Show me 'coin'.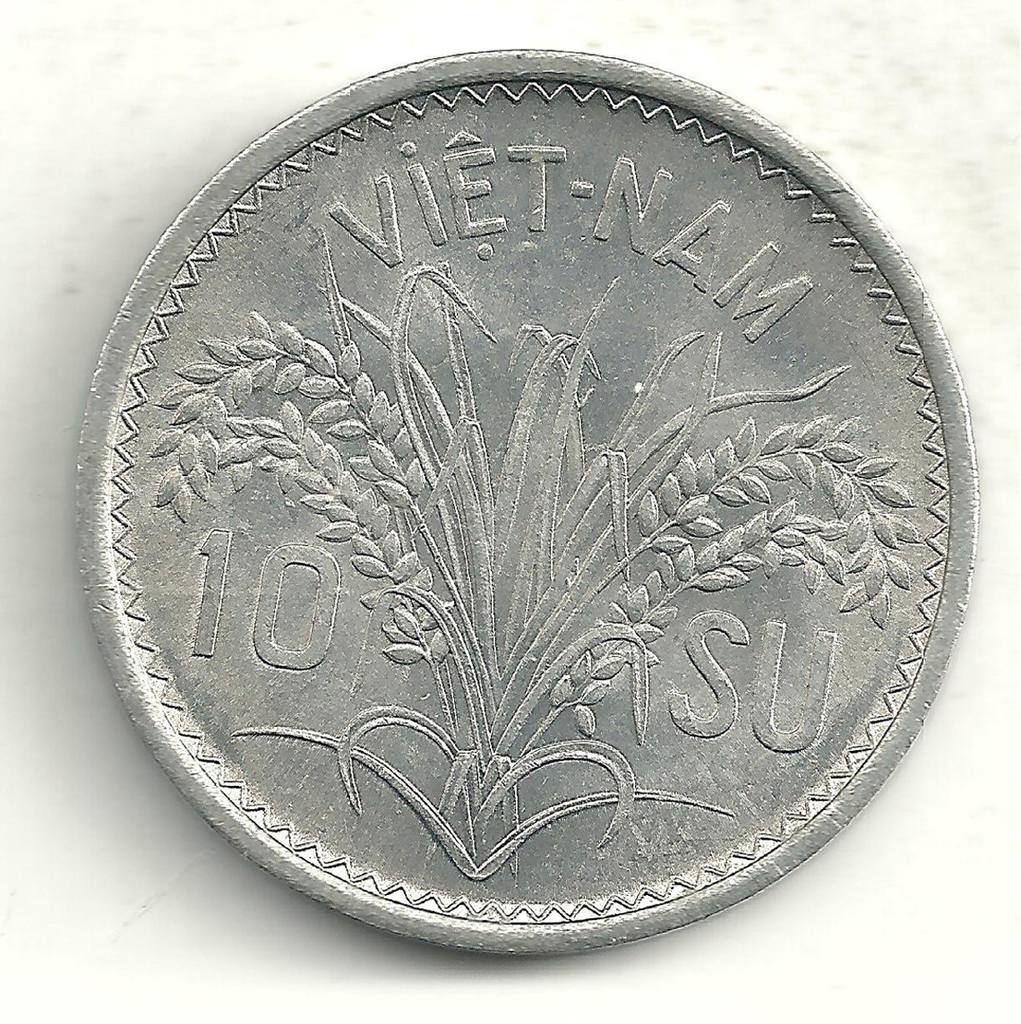
'coin' is here: [left=63, top=42, right=981, bottom=964].
